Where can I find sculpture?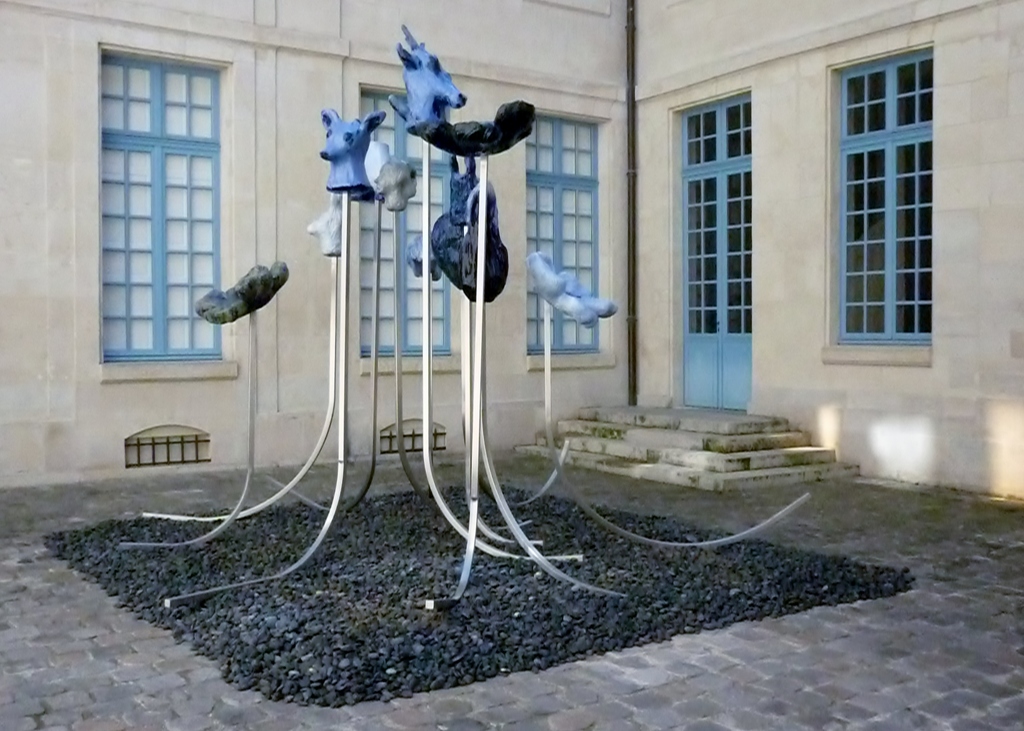
You can find it at Rect(321, 108, 382, 207).
